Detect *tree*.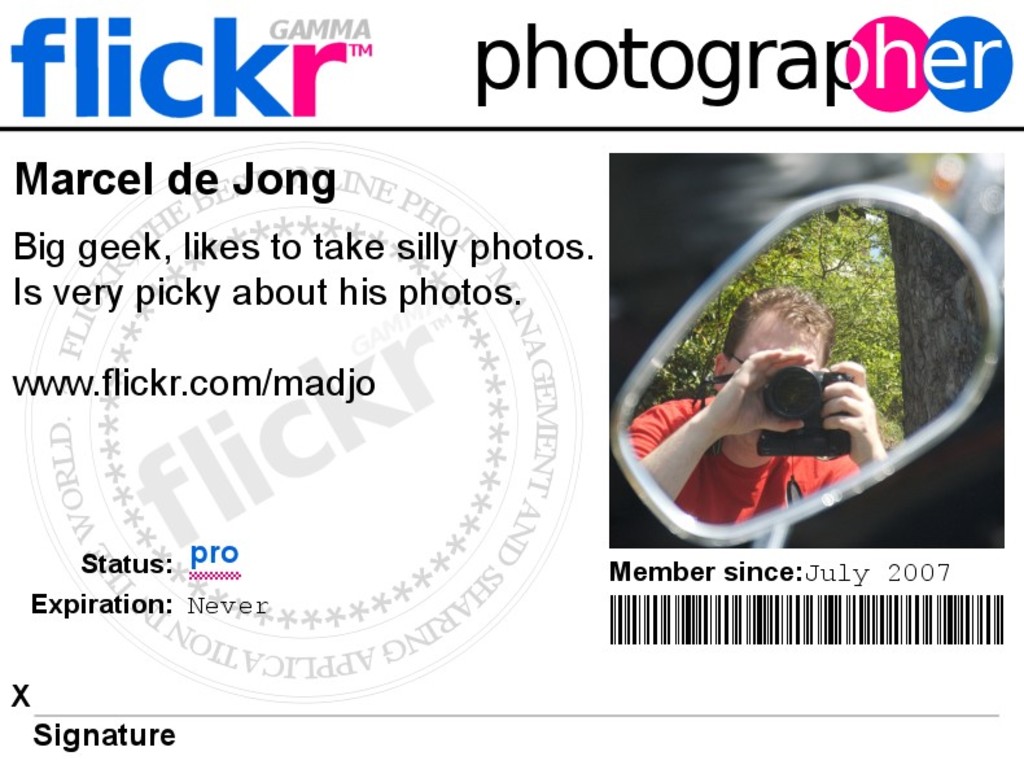
Detected at l=642, t=205, r=989, b=438.
